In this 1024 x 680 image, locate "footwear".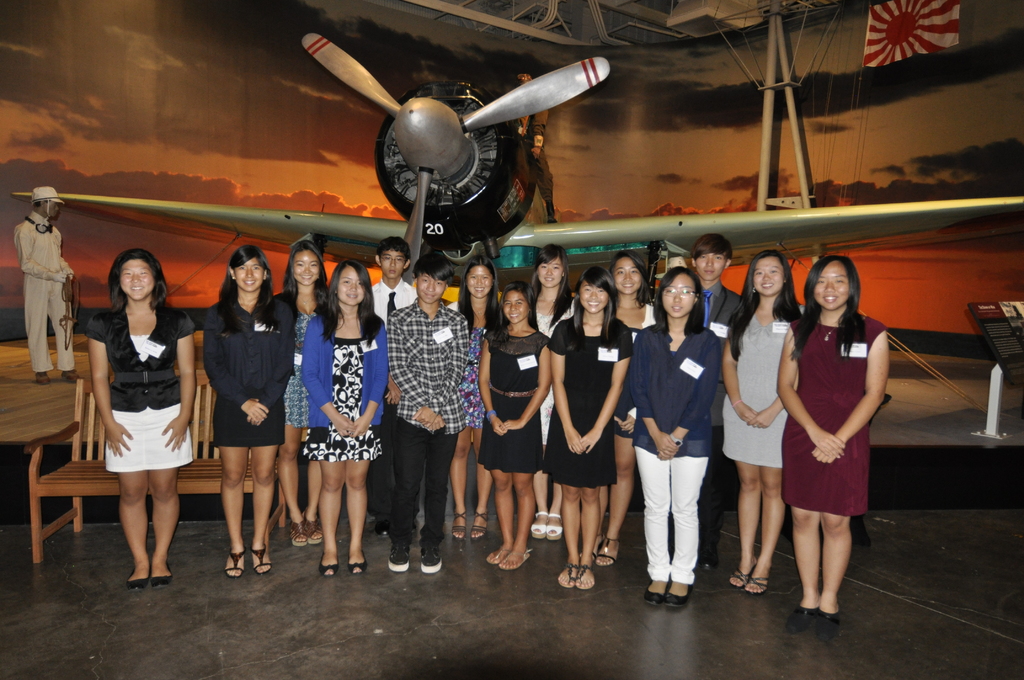
Bounding box: bbox=[252, 547, 273, 576].
